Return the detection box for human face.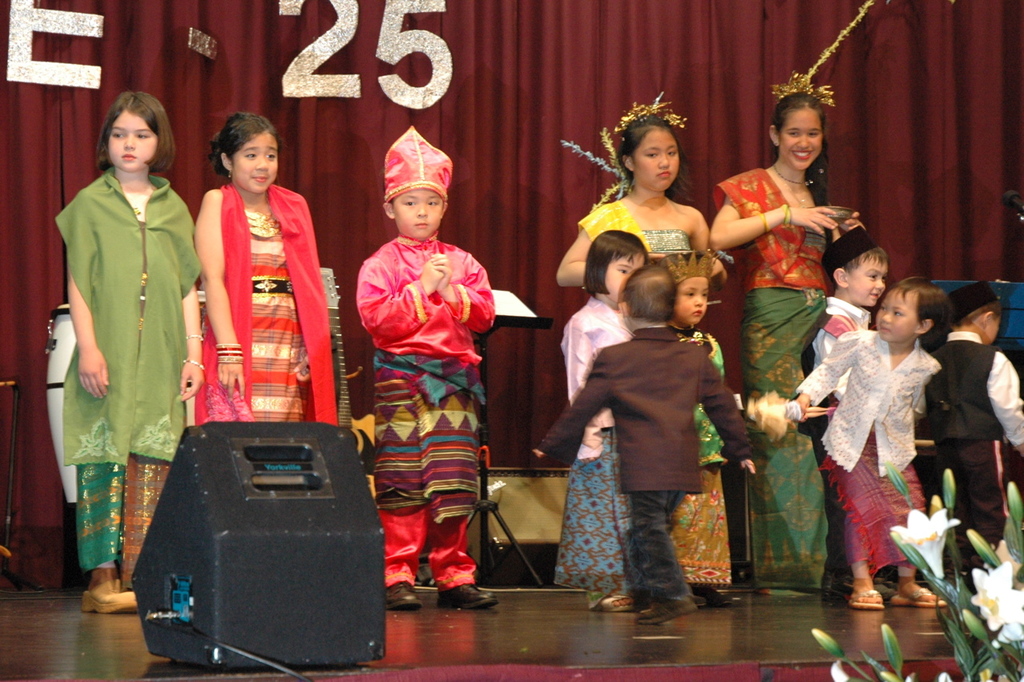
box(778, 110, 824, 172).
